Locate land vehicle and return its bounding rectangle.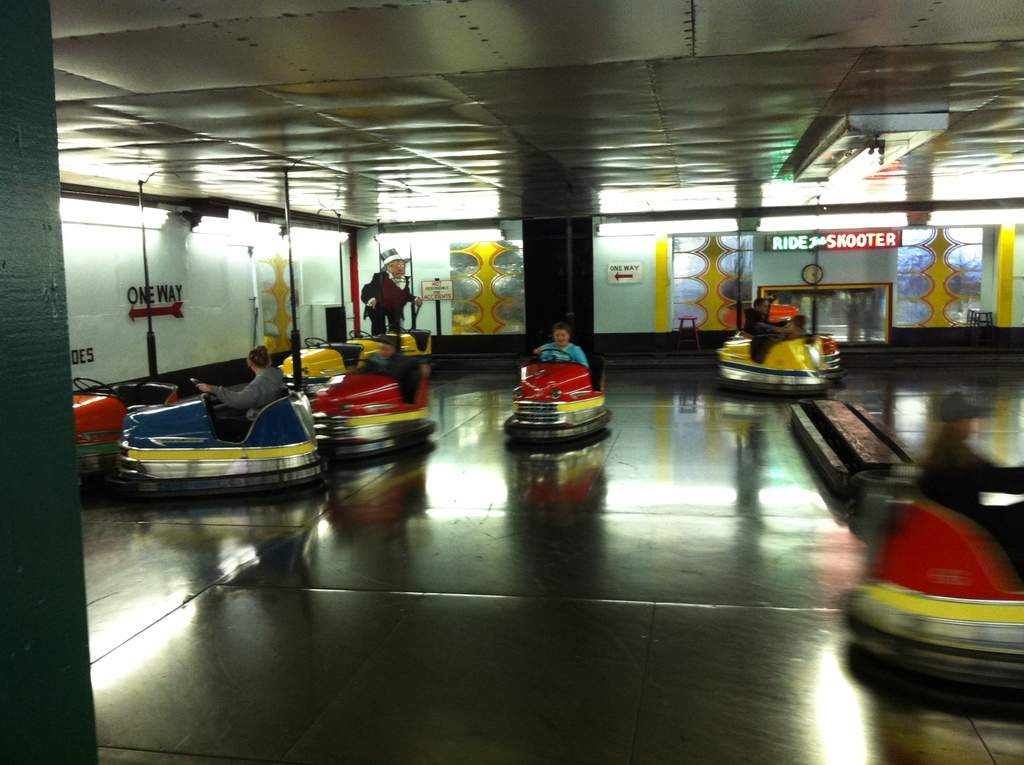
(x1=509, y1=344, x2=617, y2=439).
